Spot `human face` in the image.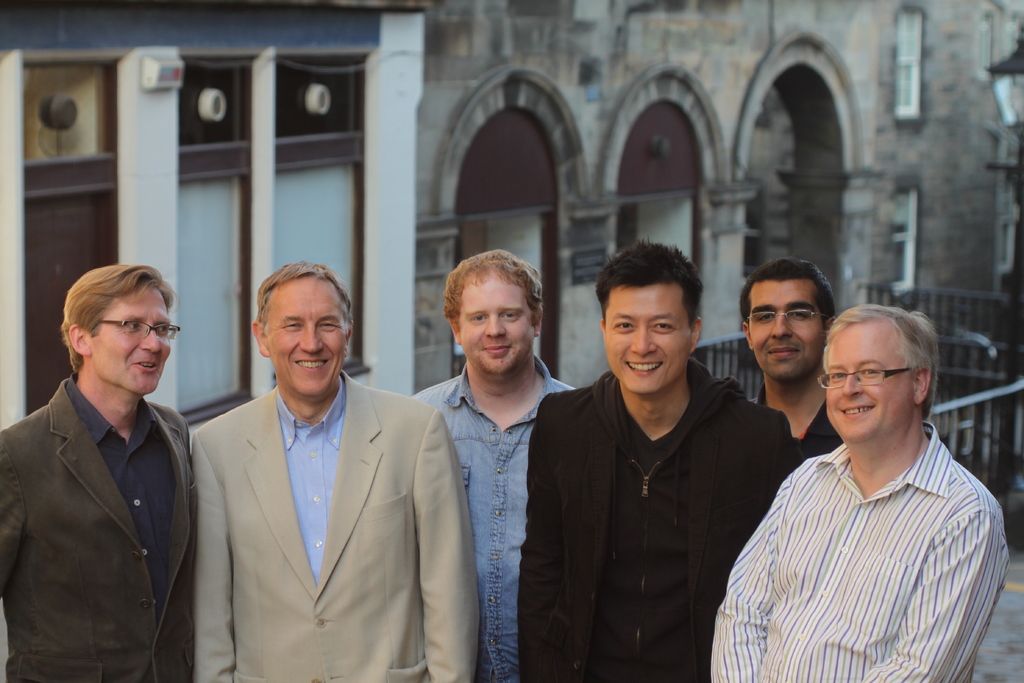
`human face` found at 824,328,909,437.
